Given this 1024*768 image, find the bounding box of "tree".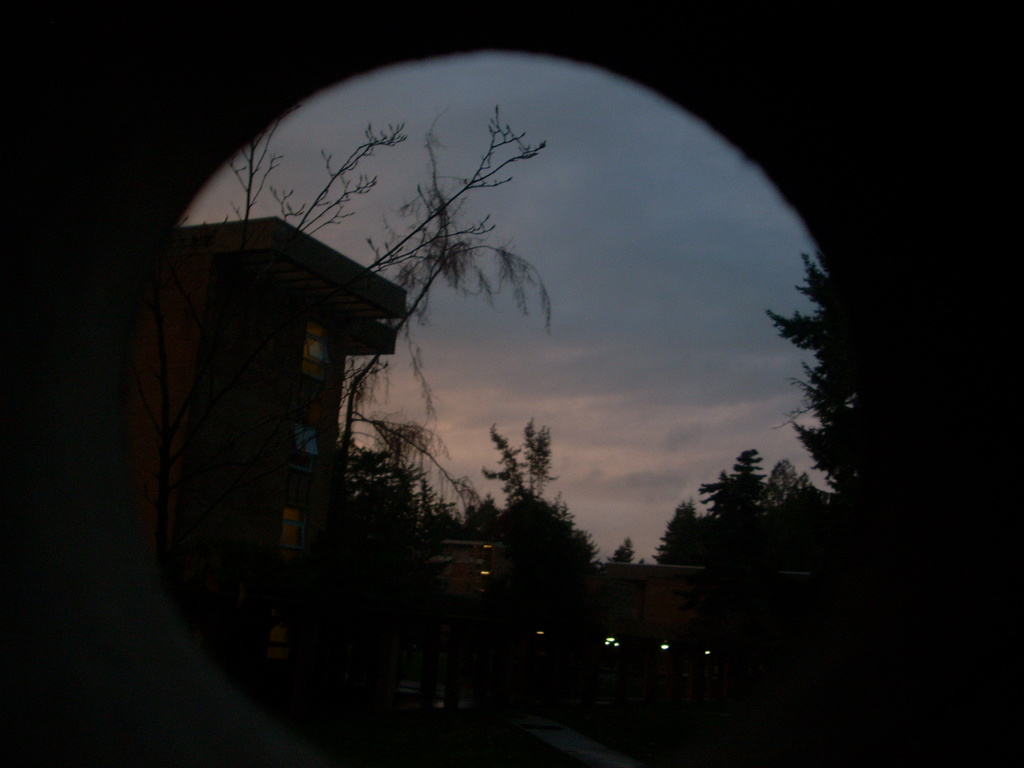
[x1=769, y1=249, x2=865, y2=568].
